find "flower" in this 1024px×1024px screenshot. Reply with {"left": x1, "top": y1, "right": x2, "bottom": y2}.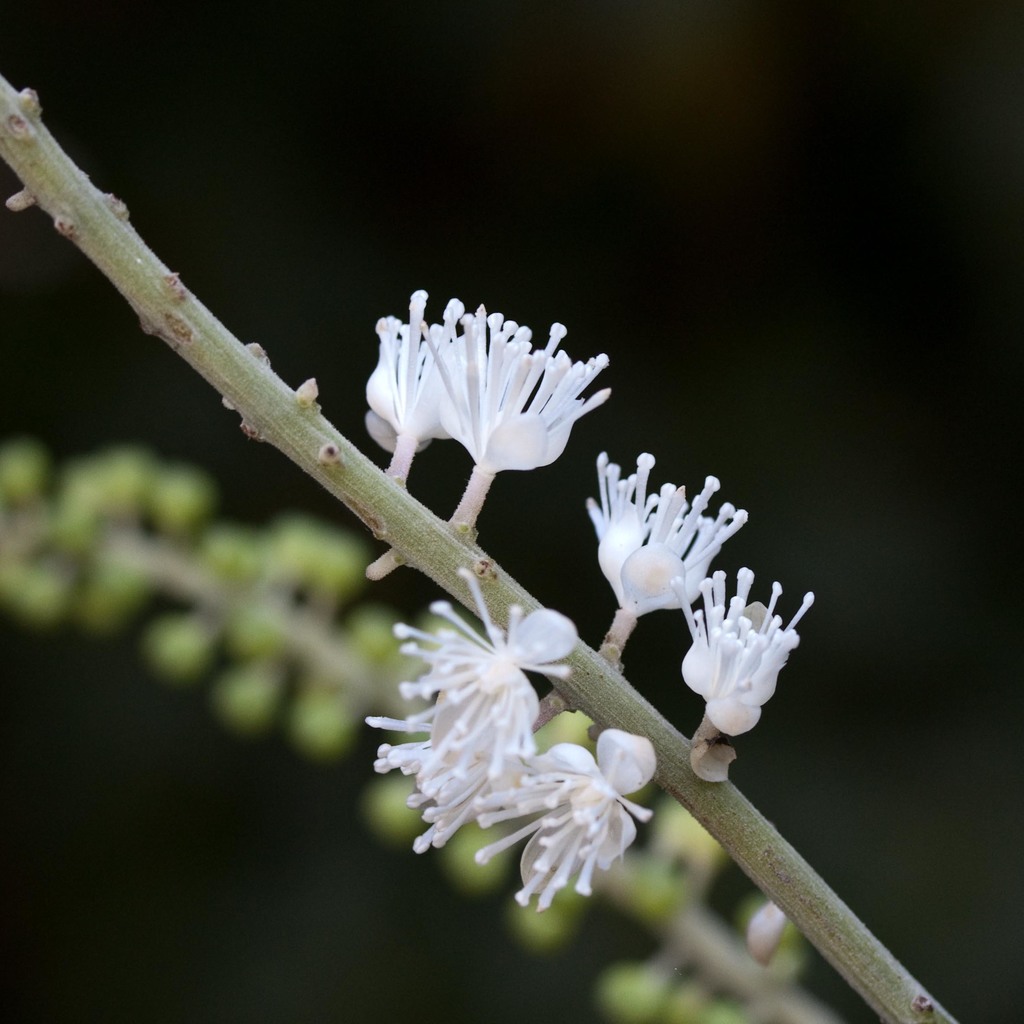
{"left": 358, "top": 564, "right": 582, "bottom": 856}.
